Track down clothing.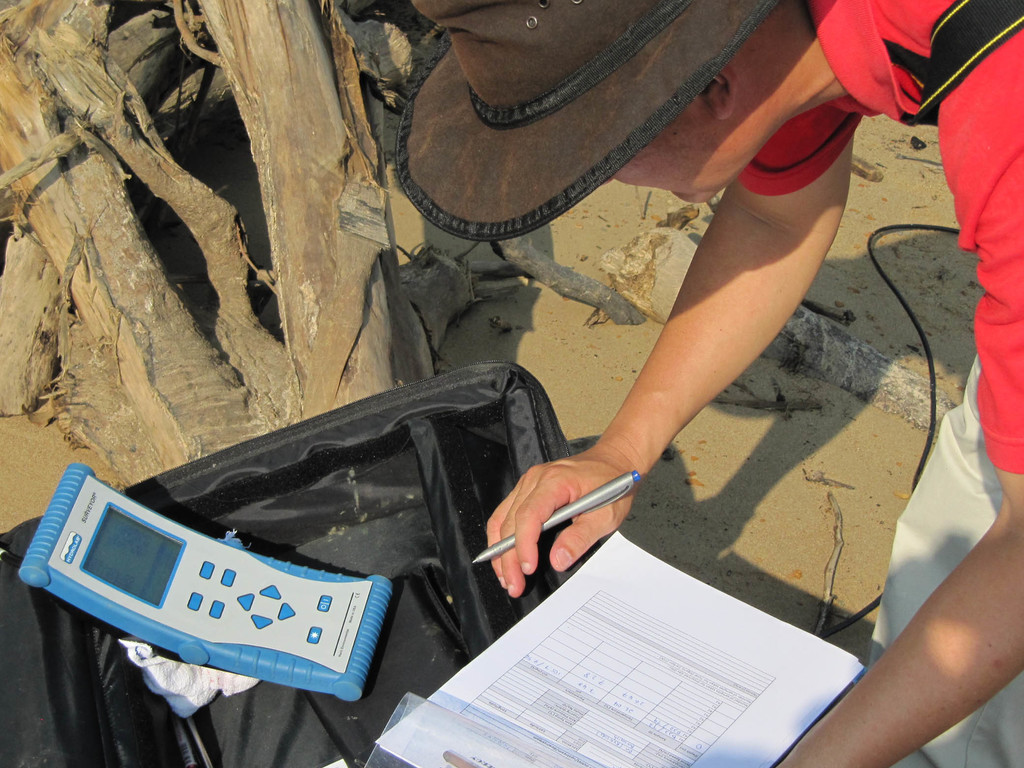
Tracked to 738, 0, 1023, 767.
